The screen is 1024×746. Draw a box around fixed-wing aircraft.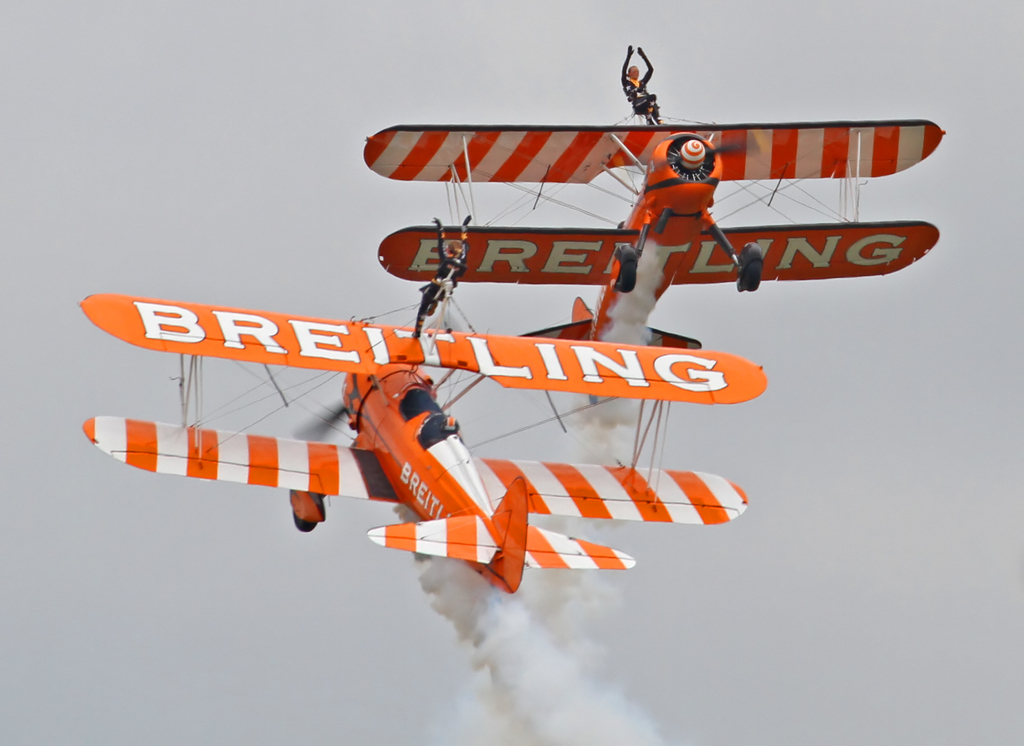
77:293:768:592.
